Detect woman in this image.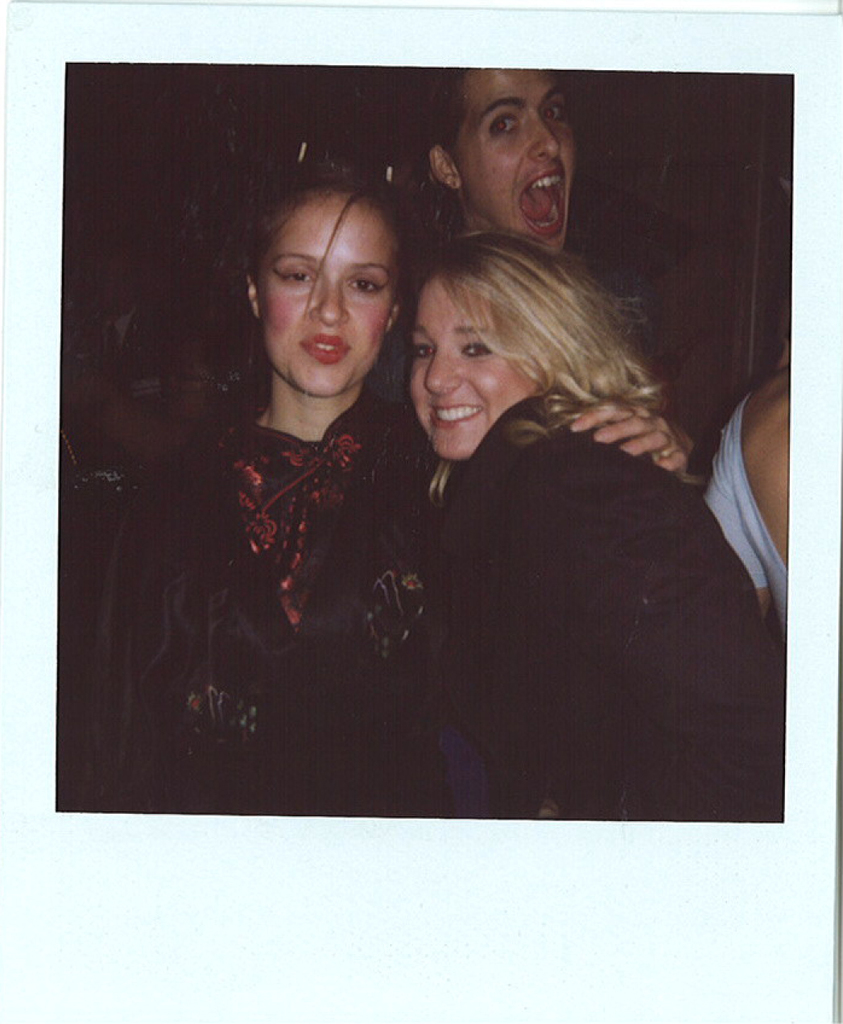
Detection: 408/227/782/822.
